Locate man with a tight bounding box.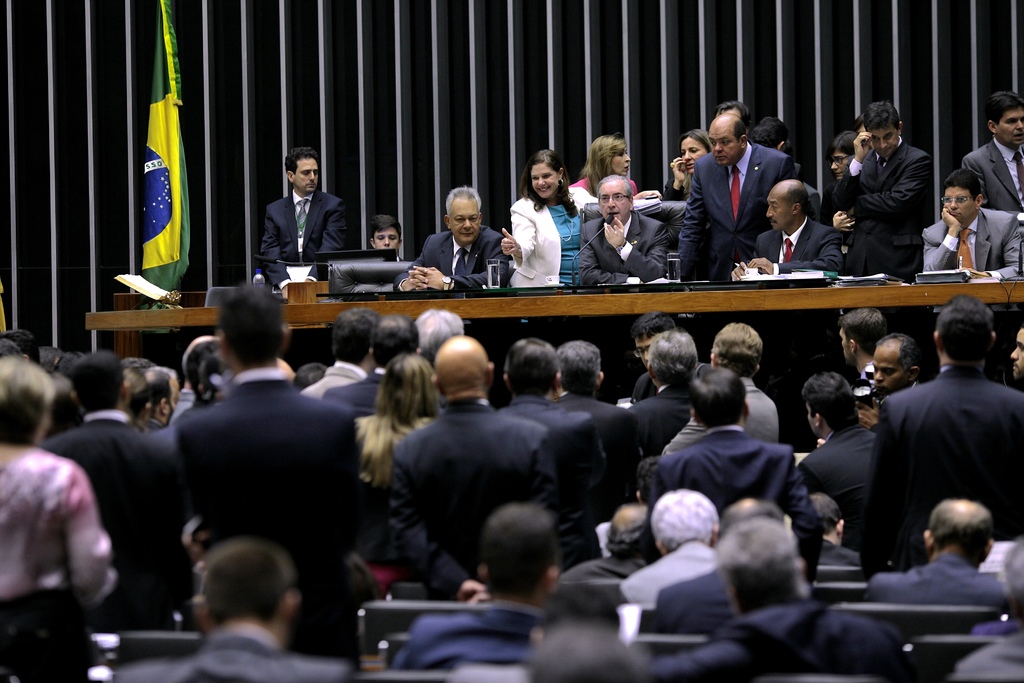
select_region(392, 186, 508, 297).
